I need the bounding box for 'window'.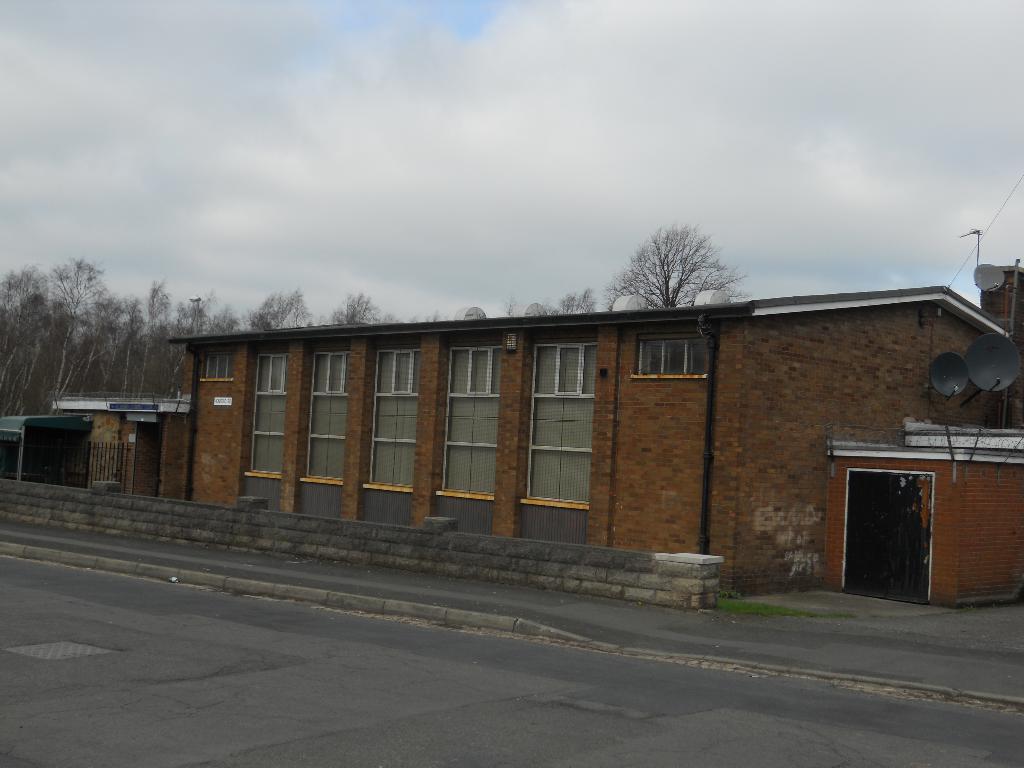
Here it is: (243,393,292,477).
